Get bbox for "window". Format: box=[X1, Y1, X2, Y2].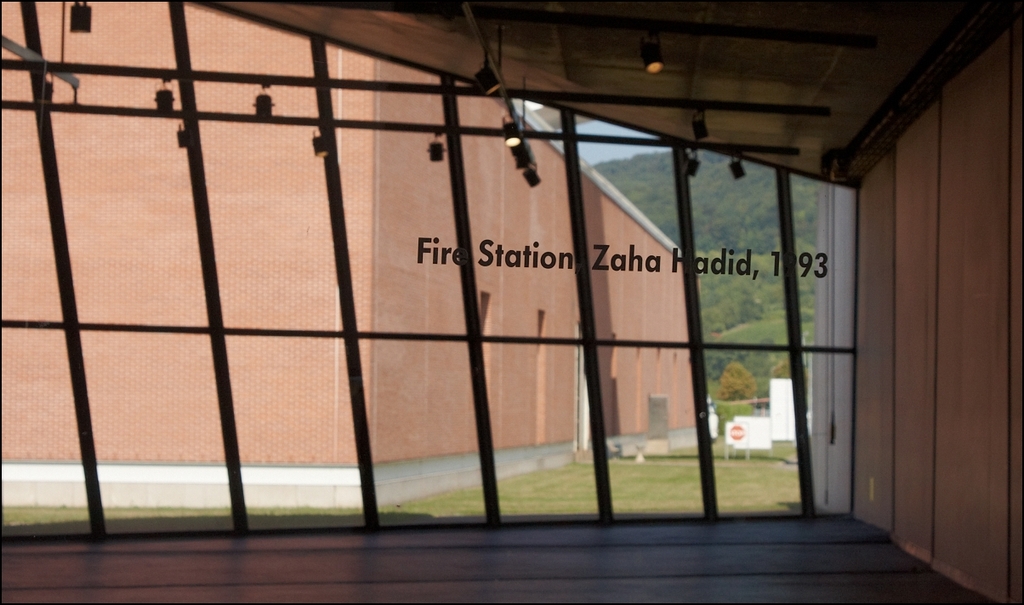
box=[2, 0, 834, 533].
